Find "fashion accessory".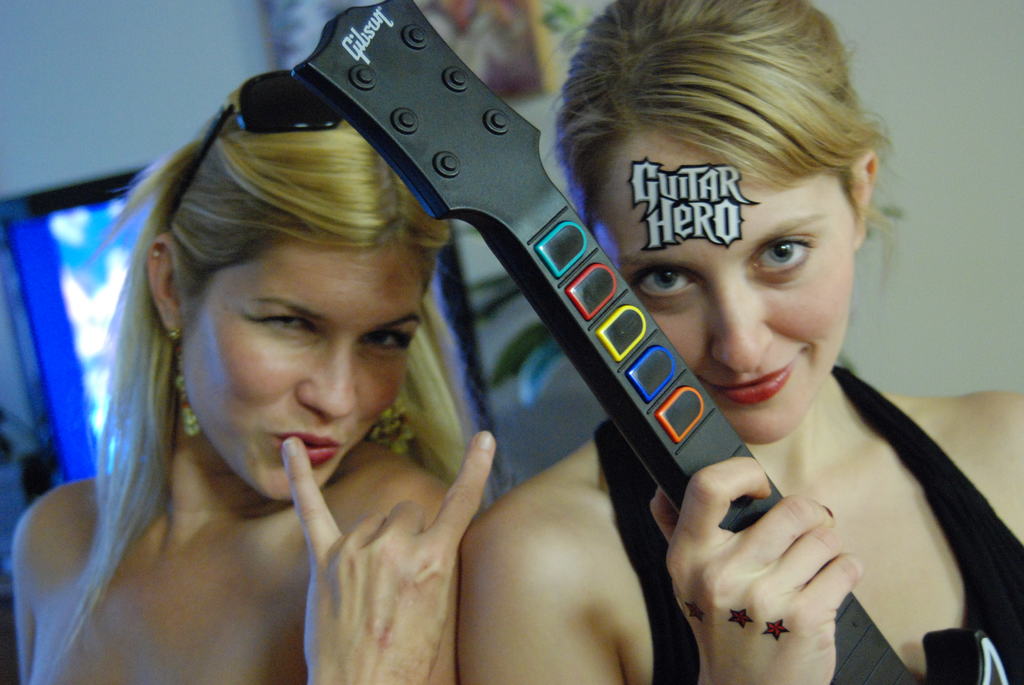
region(822, 503, 833, 517).
